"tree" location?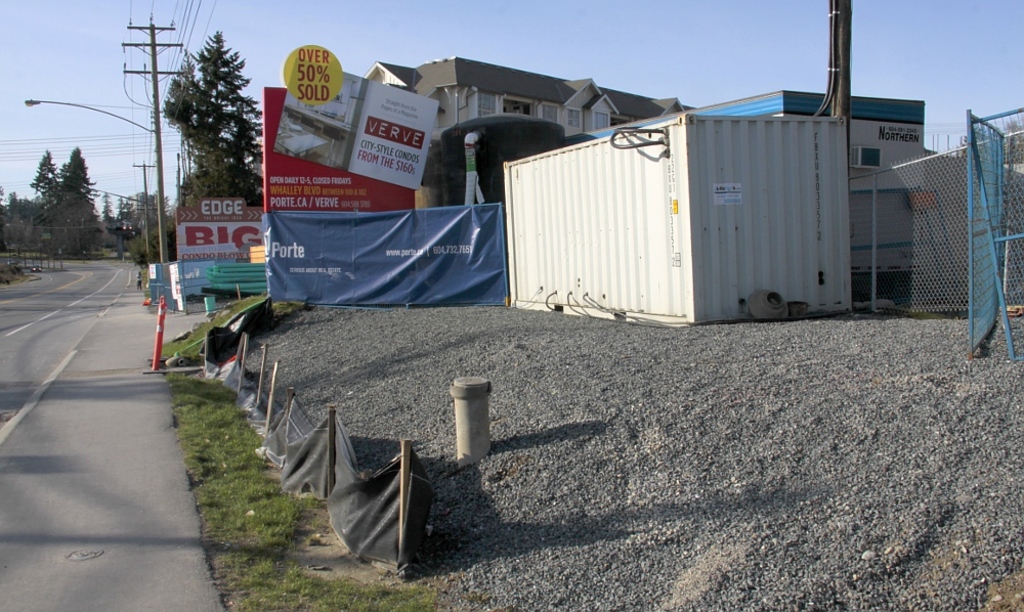
19, 129, 98, 242
